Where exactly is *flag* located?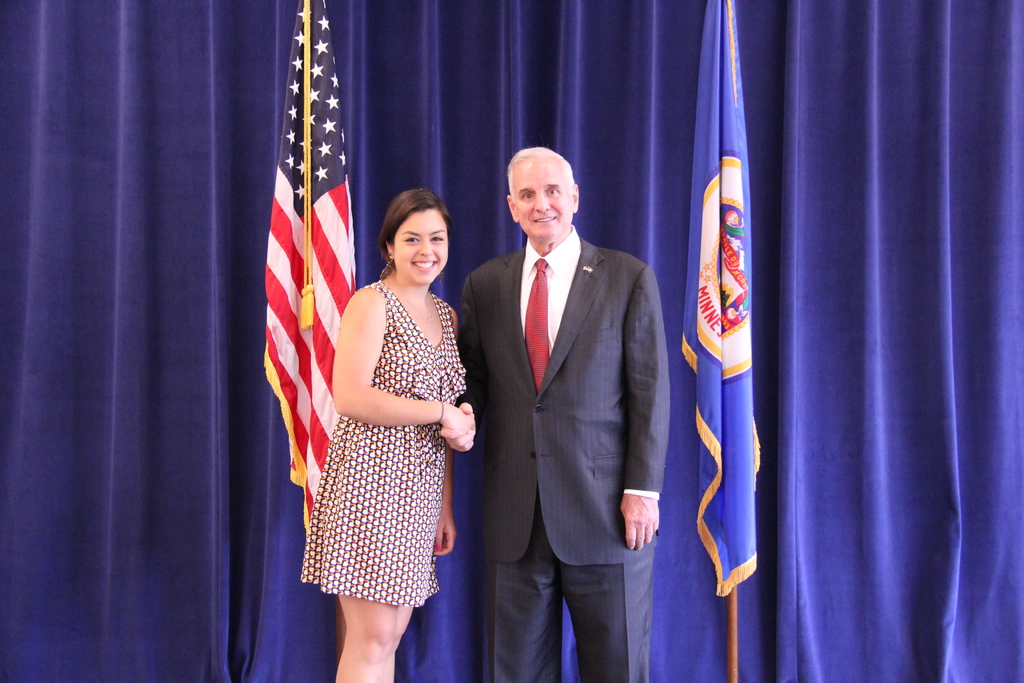
Its bounding box is left=255, top=0, right=360, bottom=536.
